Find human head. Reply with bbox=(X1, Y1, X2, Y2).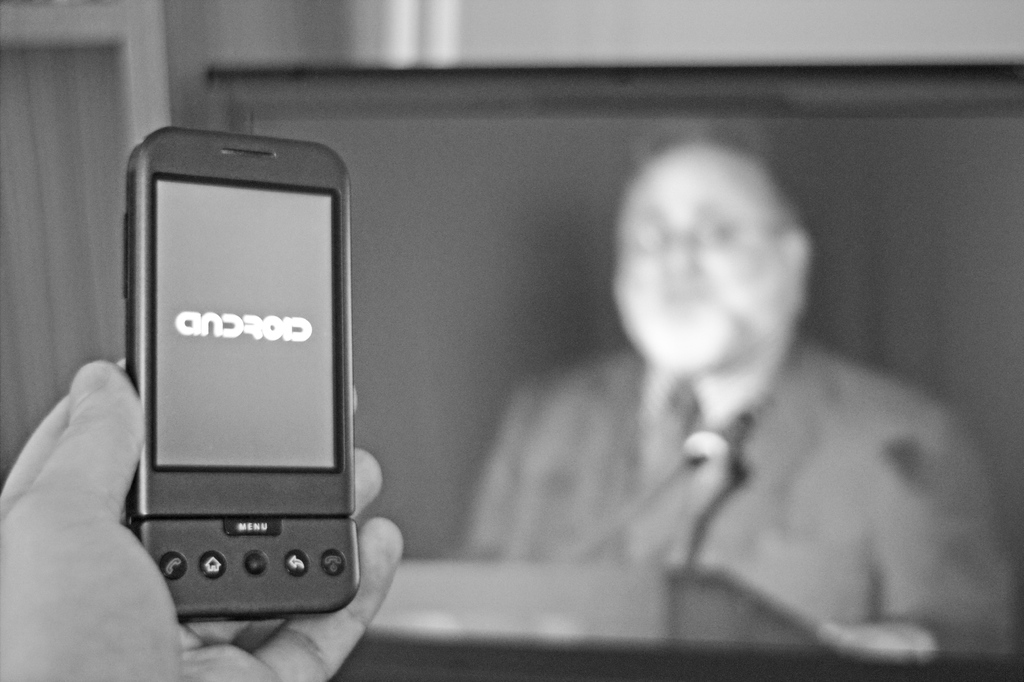
bbox=(609, 136, 827, 414).
